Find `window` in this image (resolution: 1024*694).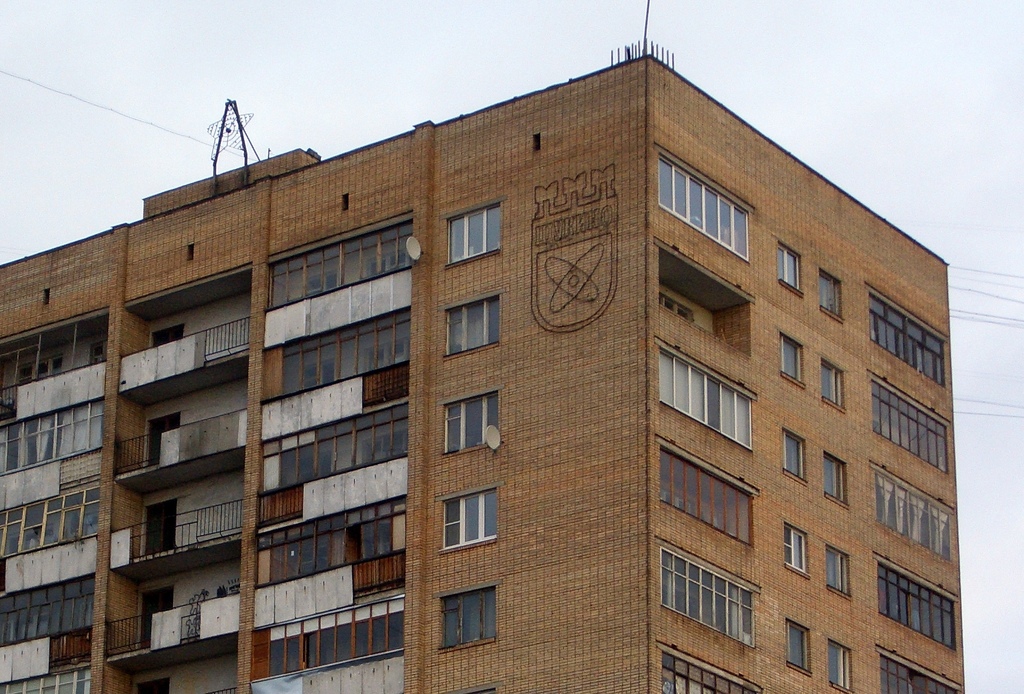
Rect(658, 649, 757, 693).
